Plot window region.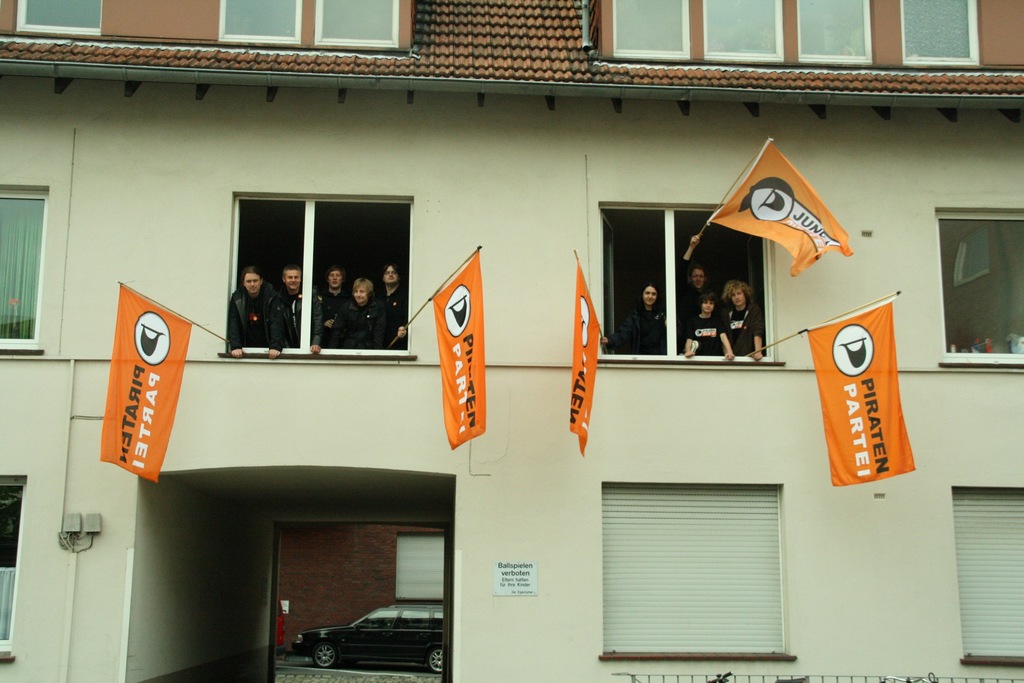
Plotted at select_region(938, 187, 1018, 356).
